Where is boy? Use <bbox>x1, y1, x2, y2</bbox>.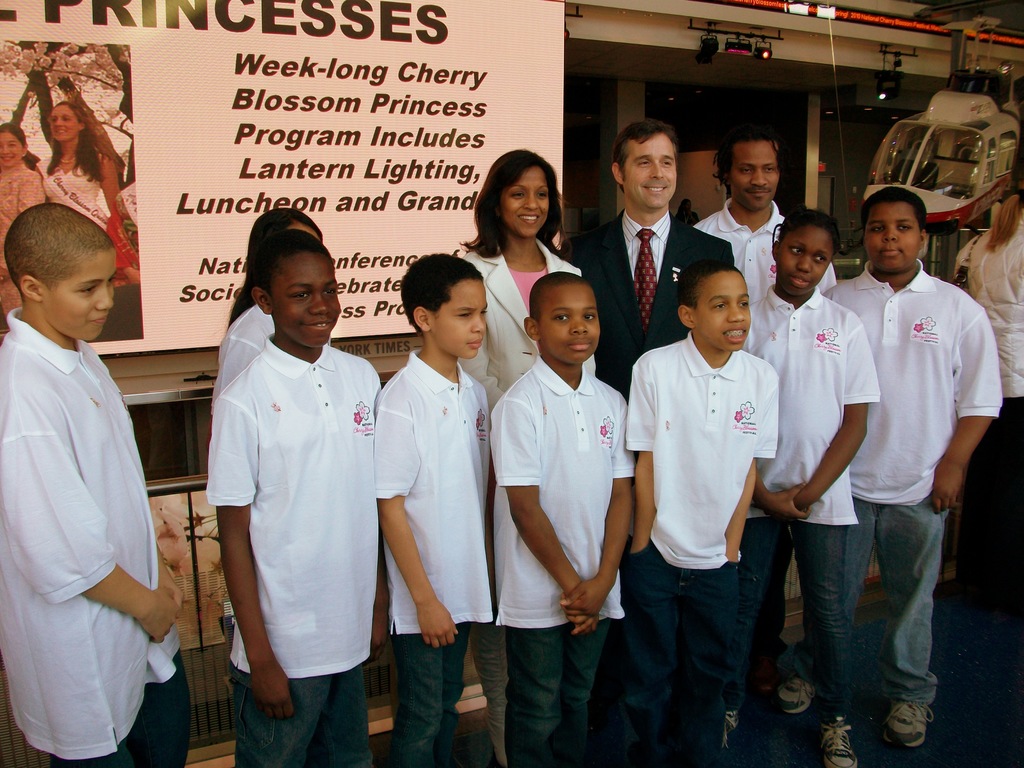
<bbox>778, 193, 1001, 742</bbox>.
